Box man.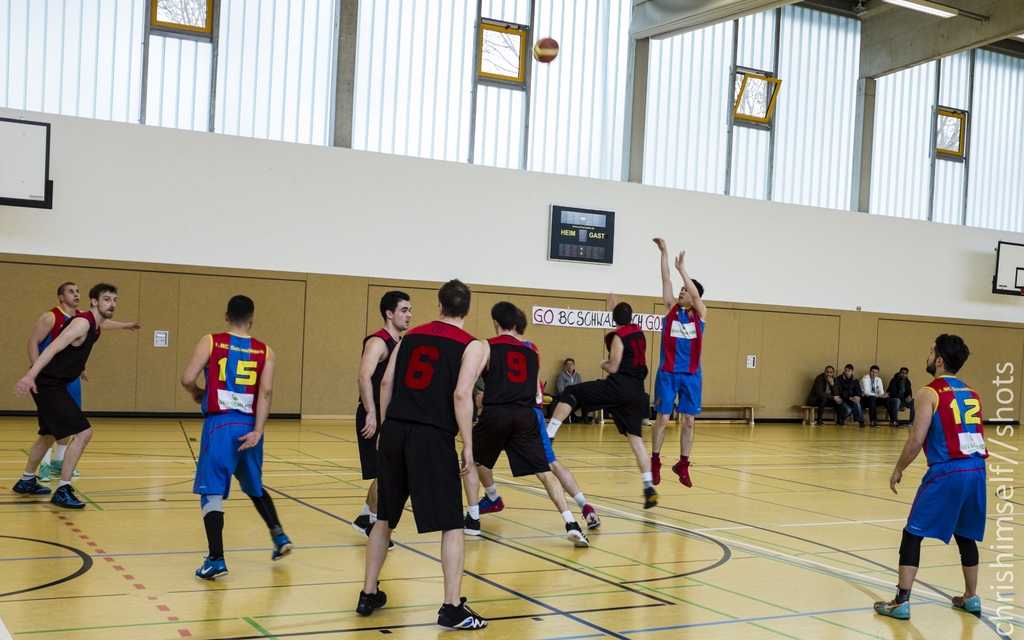
{"left": 29, "top": 281, "right": 89, "bottom": 480}.
